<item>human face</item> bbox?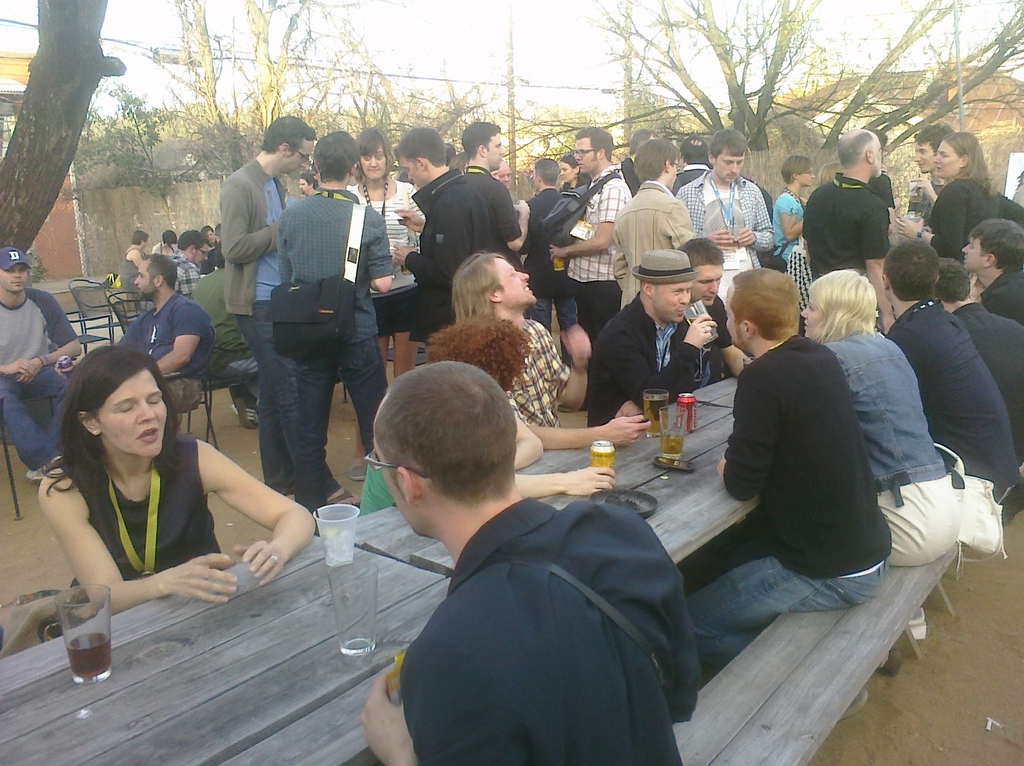
bbox=[360, 145, 383, 183]
